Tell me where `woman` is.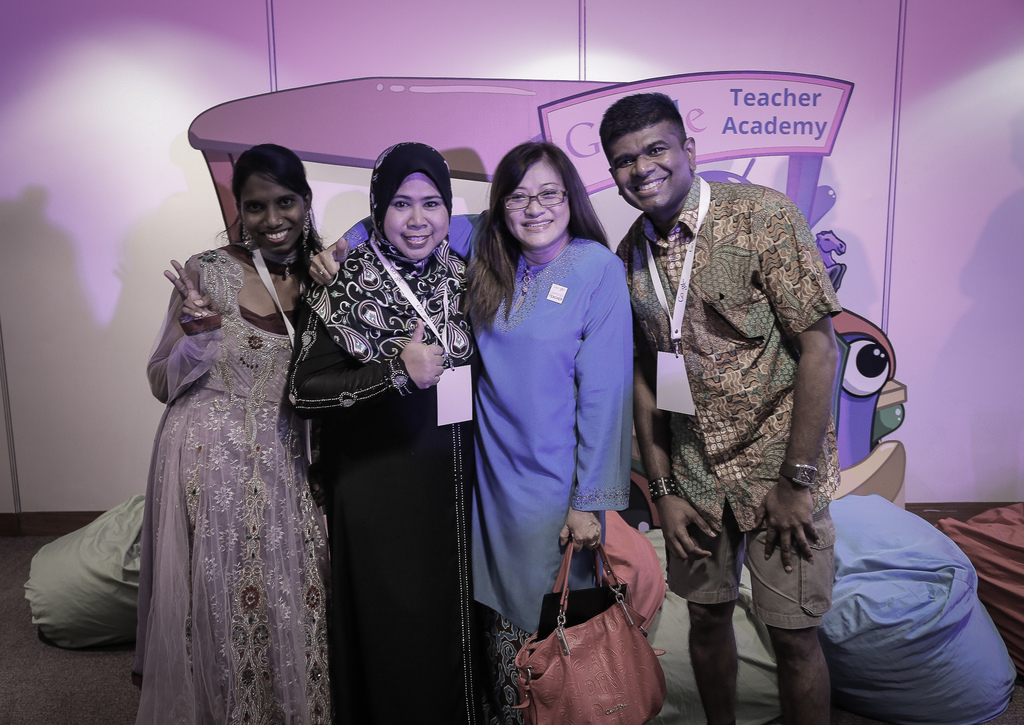
`woman` is at l=283, t=138, r=503, b=724.
